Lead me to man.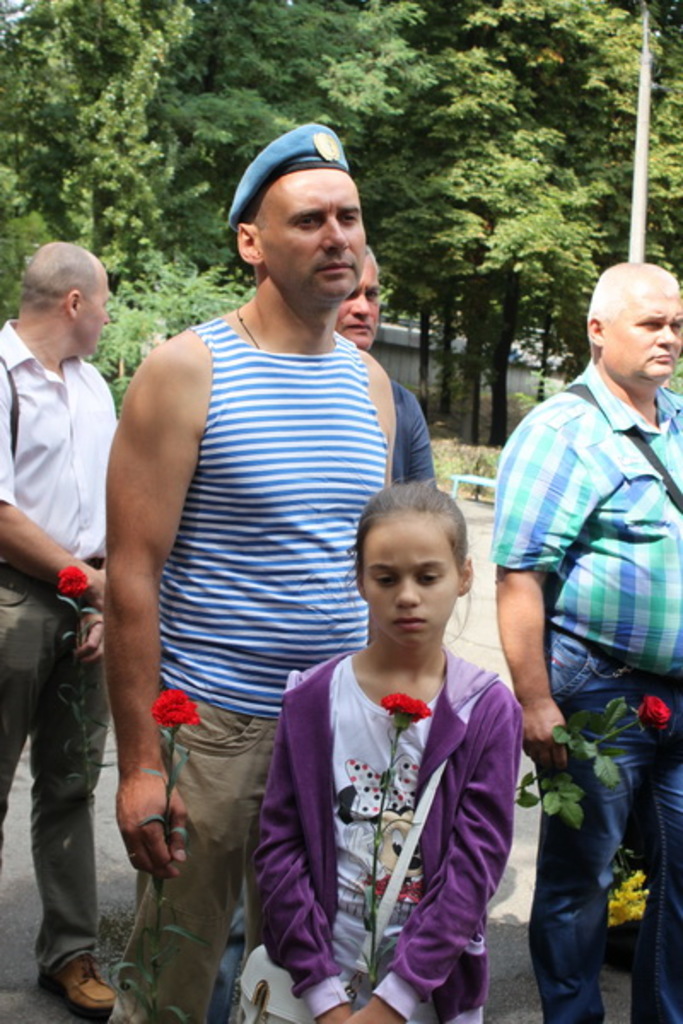
Lead to BBox(335, 242, 444, 495).
